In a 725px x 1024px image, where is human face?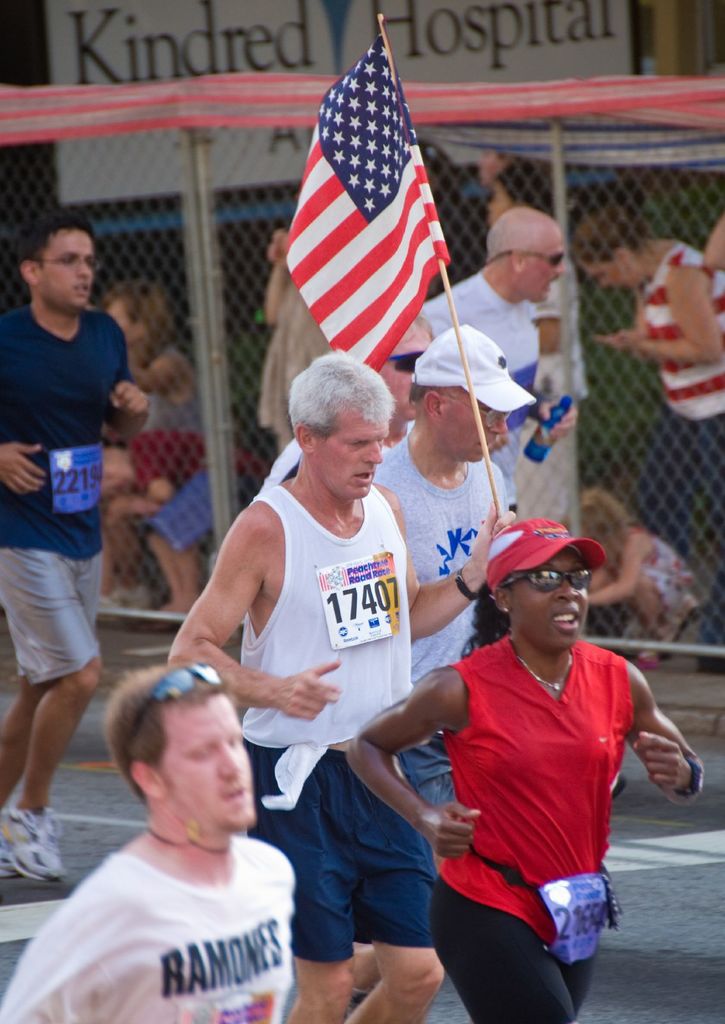
156,703,256,827.
